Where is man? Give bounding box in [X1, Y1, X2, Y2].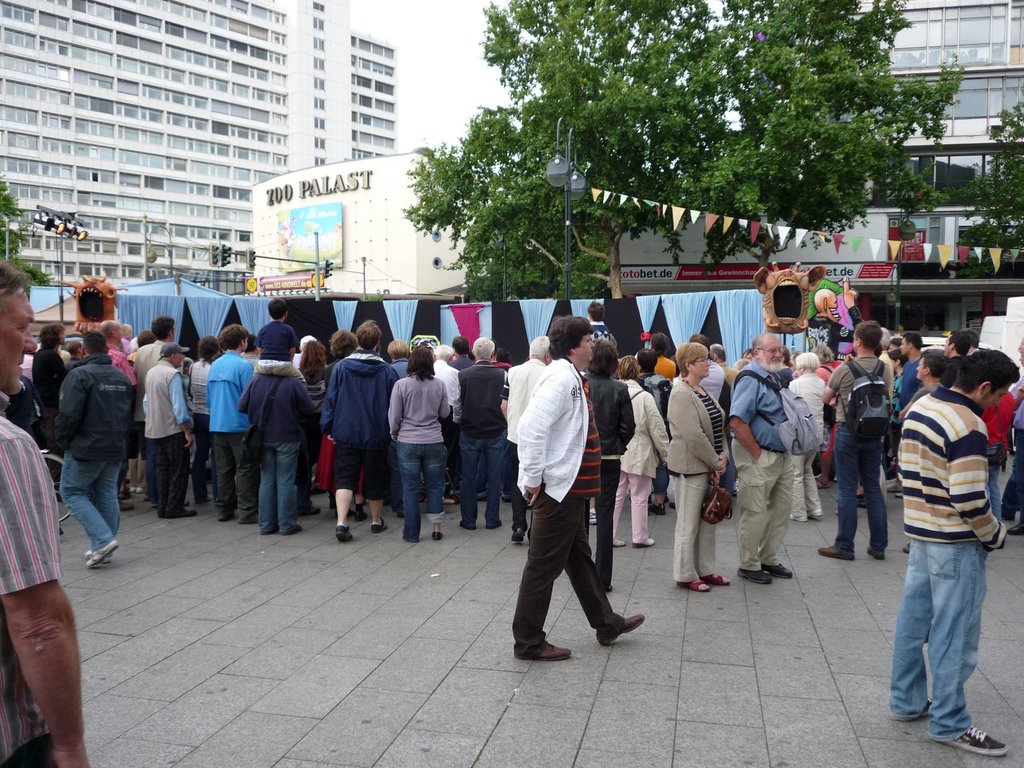
[0, 262, 97, 767].
